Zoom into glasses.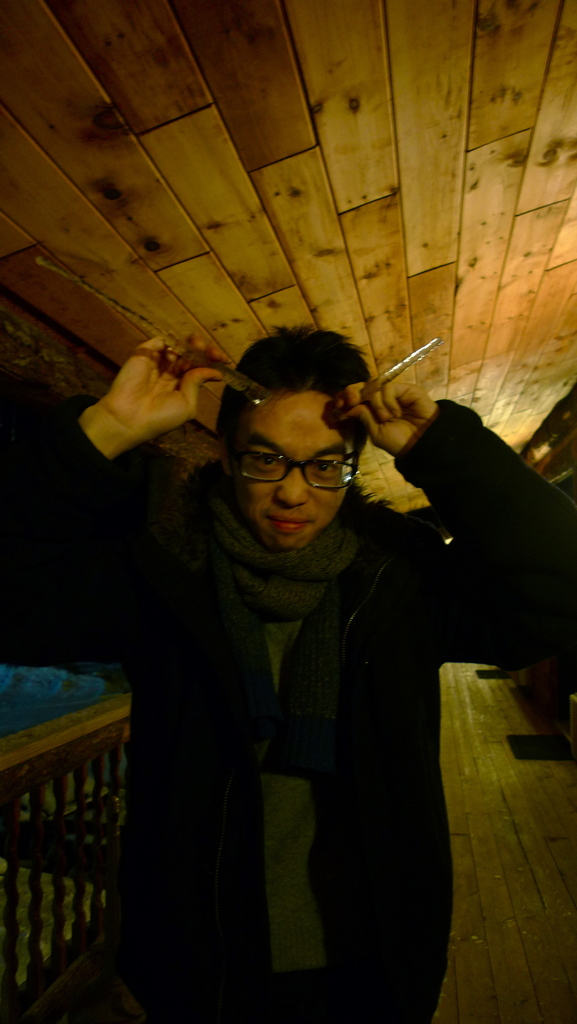
Zoom target: (219,432,364,489).
